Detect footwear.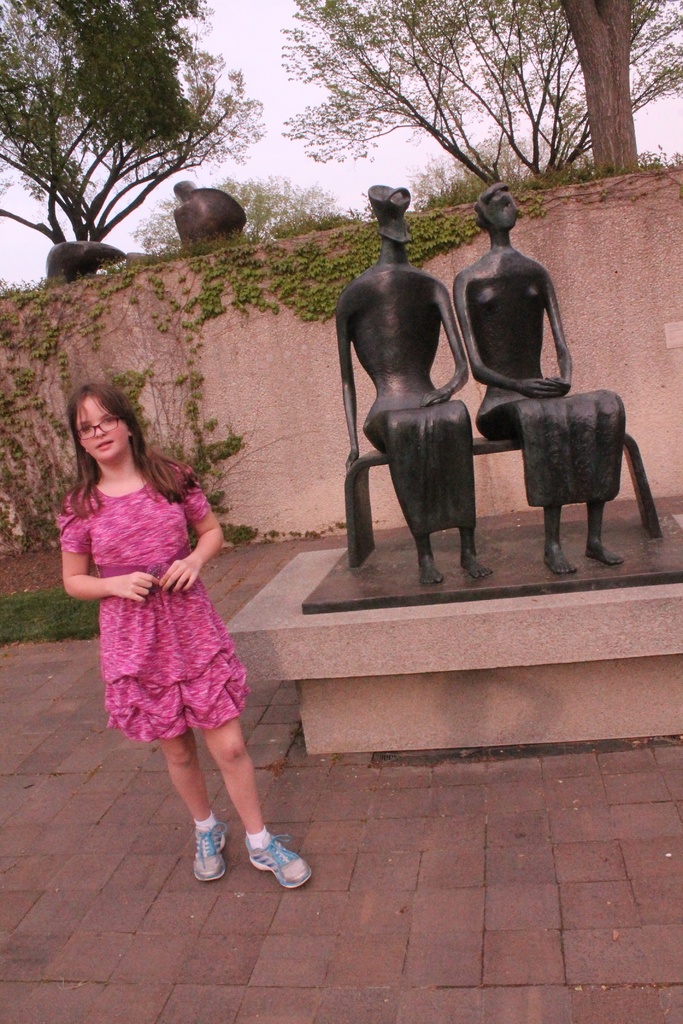
Detected at bbox=(191, 820, 224, 881).
